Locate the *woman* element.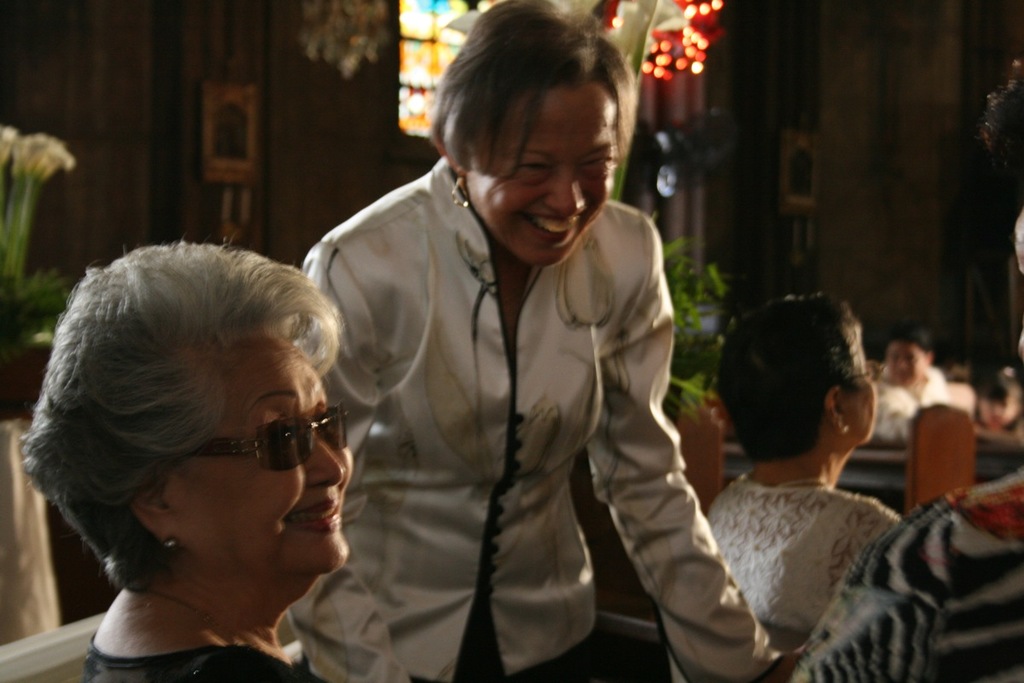
Element bbox: box(294, 9, 731, 680).
